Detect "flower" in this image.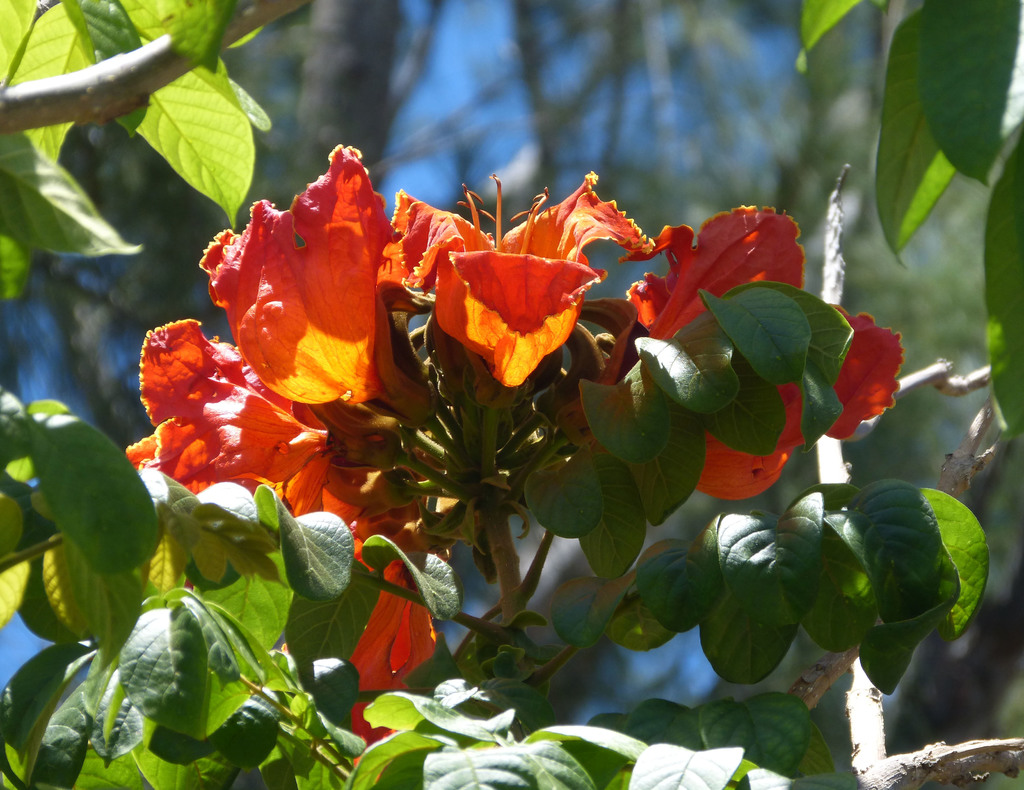
Detection: 428, 226, 590, 375.
